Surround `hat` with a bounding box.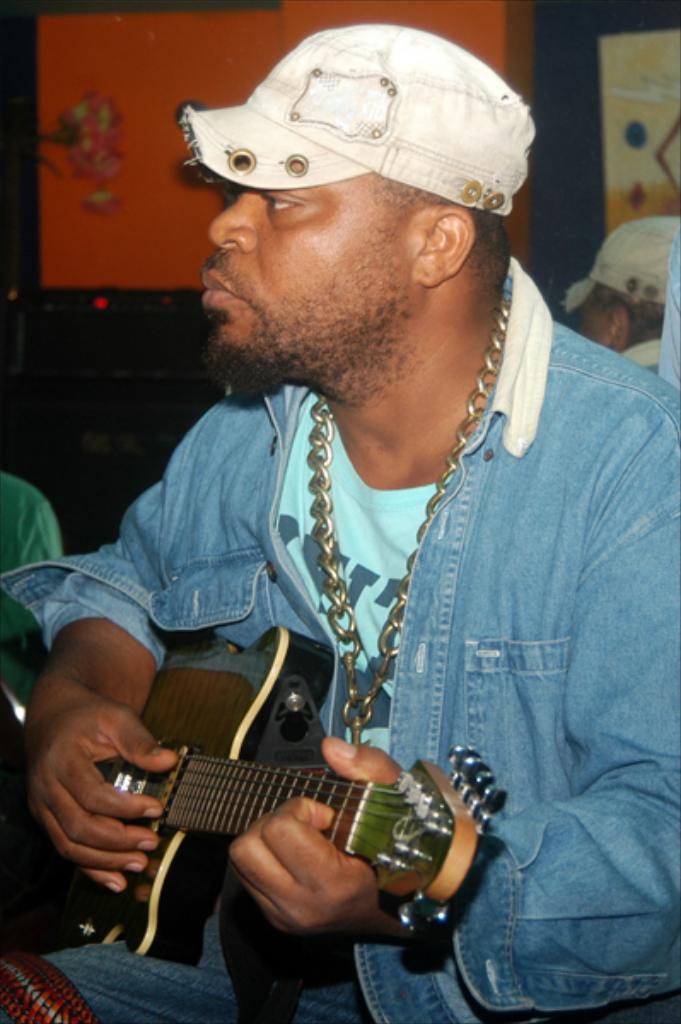
bbox=(183, 22, 538, 220).
